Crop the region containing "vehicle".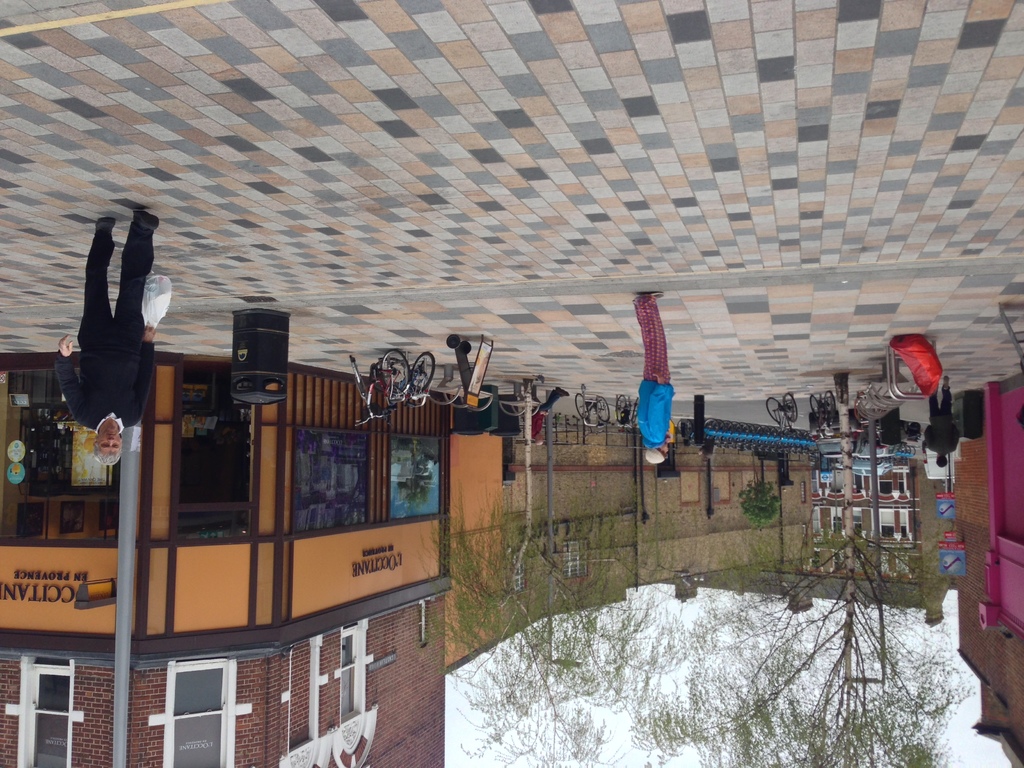
Crop region: bbox(579, 390, 616, 422).
